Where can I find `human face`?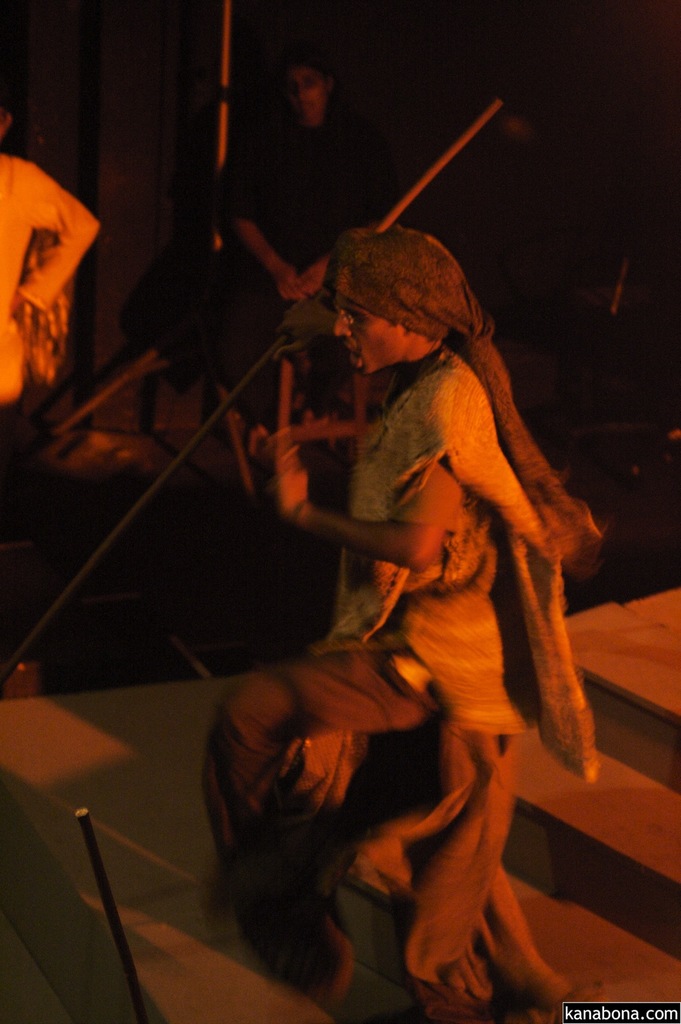
You can find it at <box>334,291,409,378</box>.
